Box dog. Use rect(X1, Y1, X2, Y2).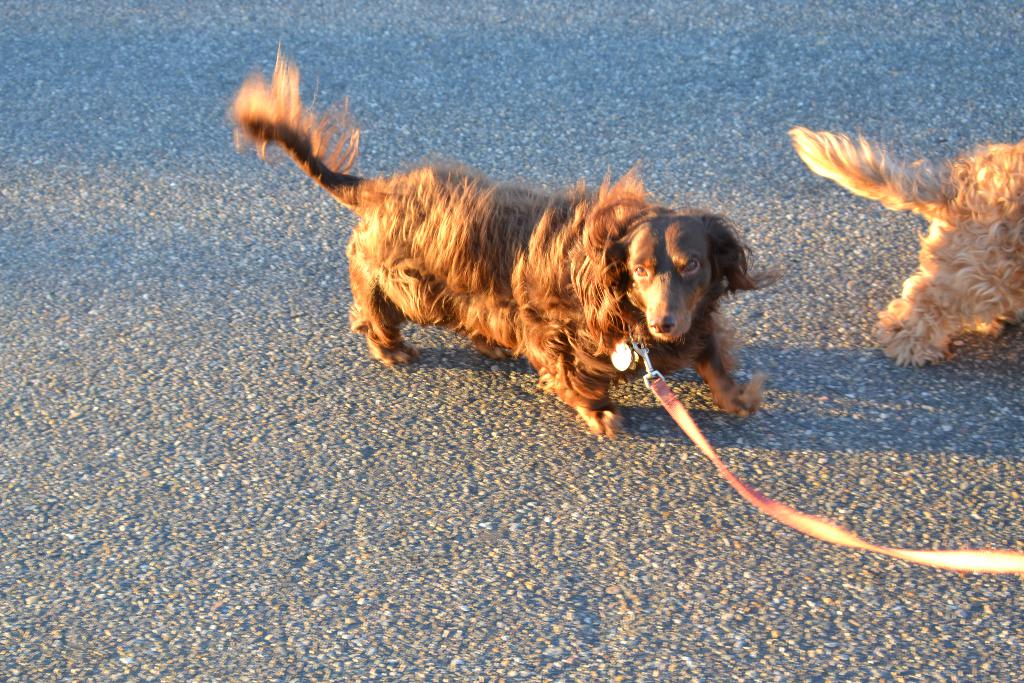
rect(788, 126, 1023, 368).
